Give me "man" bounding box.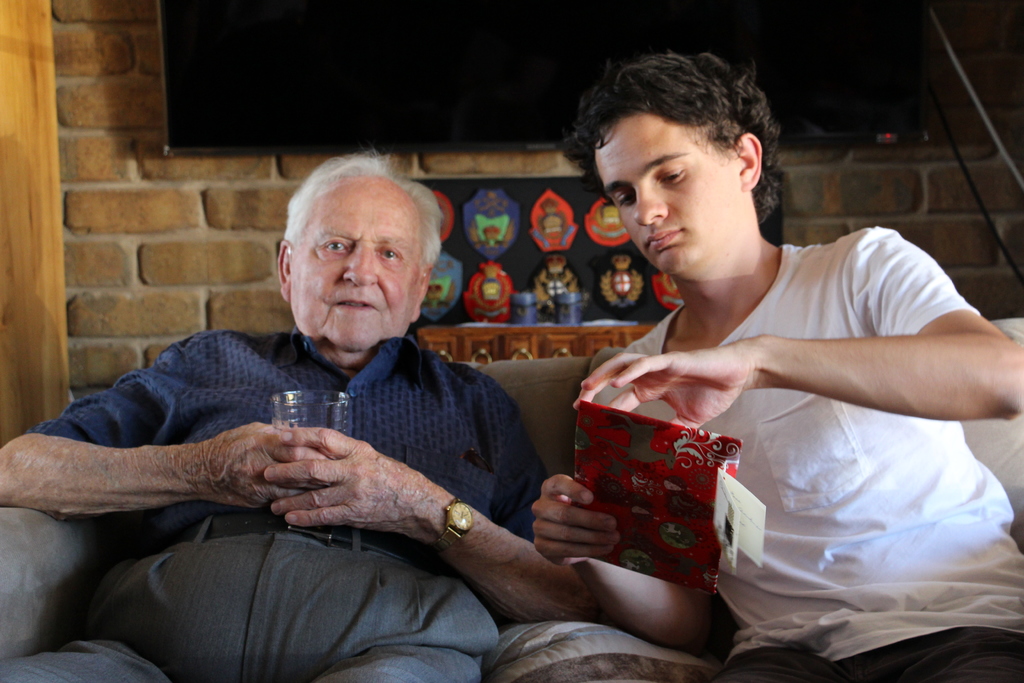
bbox=[23, 149, 654, 656].
